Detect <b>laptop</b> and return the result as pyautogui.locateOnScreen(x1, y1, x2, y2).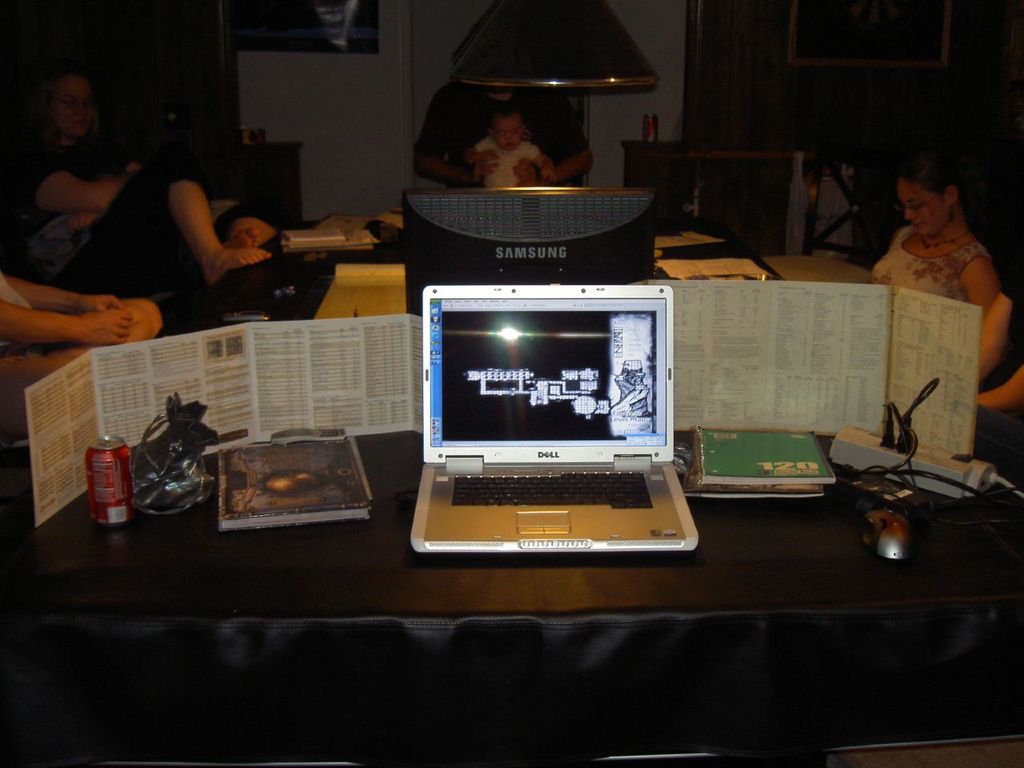
pyautogui.locateOnScreen(409, 267, 694, 579).
